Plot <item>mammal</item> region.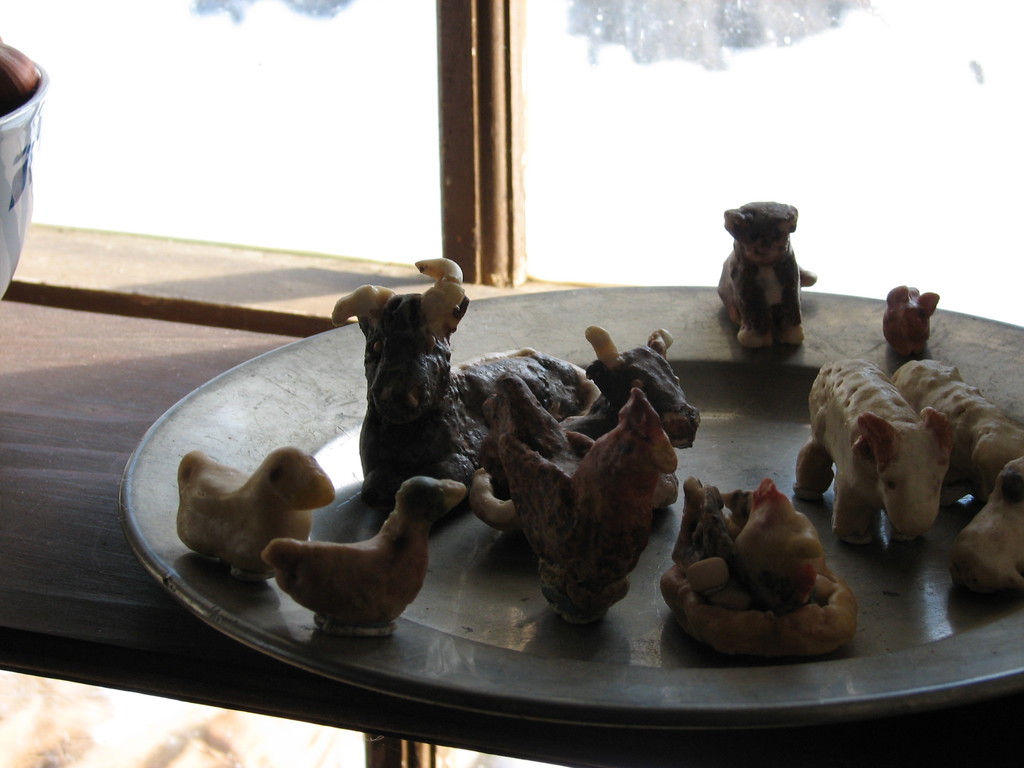
Plotted at box(796, 355, 953, 536).
